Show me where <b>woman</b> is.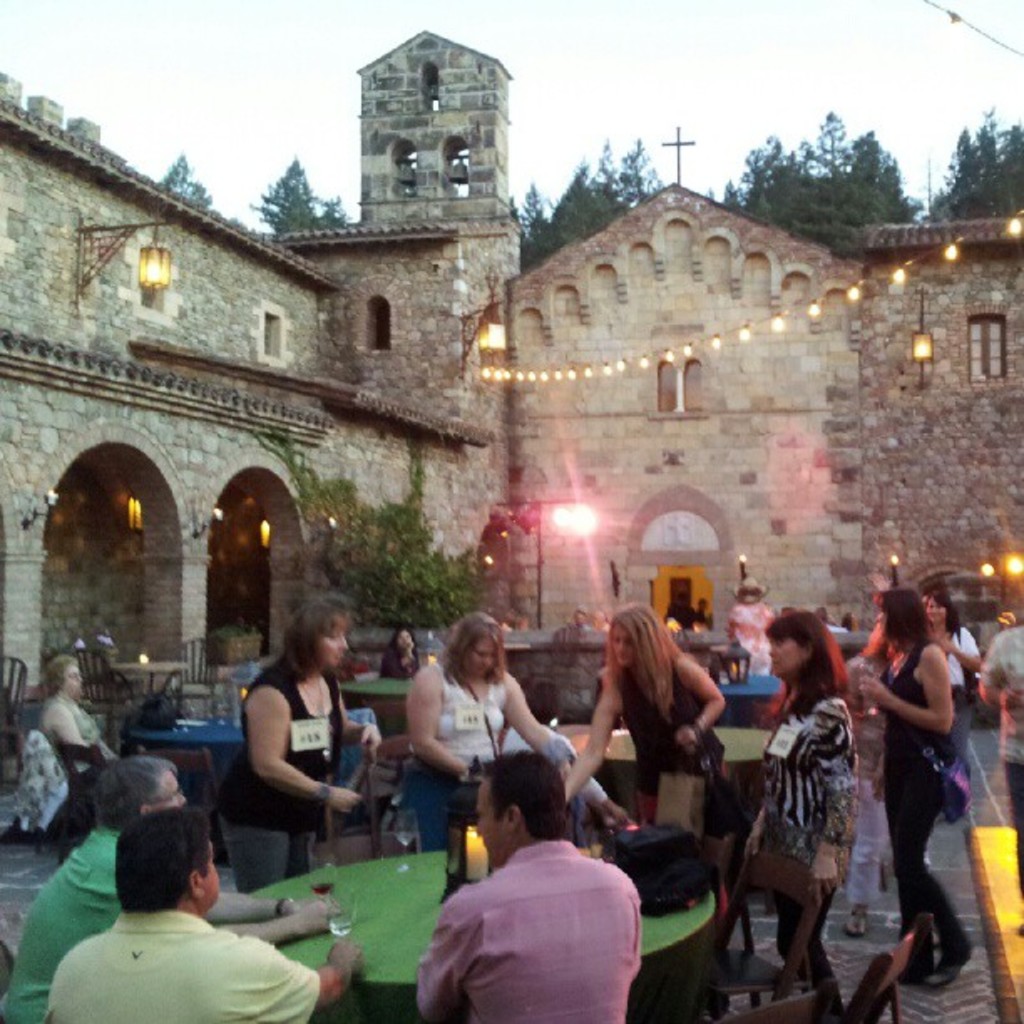
<b>woman</b> is at locate(853, 589, 965, 986).
